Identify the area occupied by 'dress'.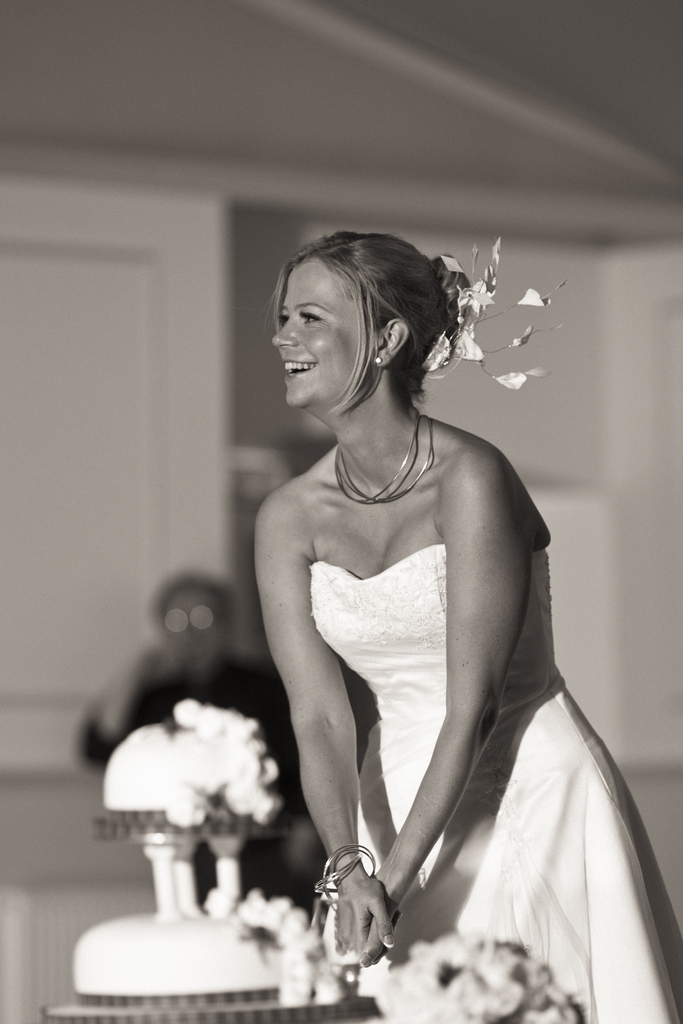
Area: box(308, 545, 682, 1023).
